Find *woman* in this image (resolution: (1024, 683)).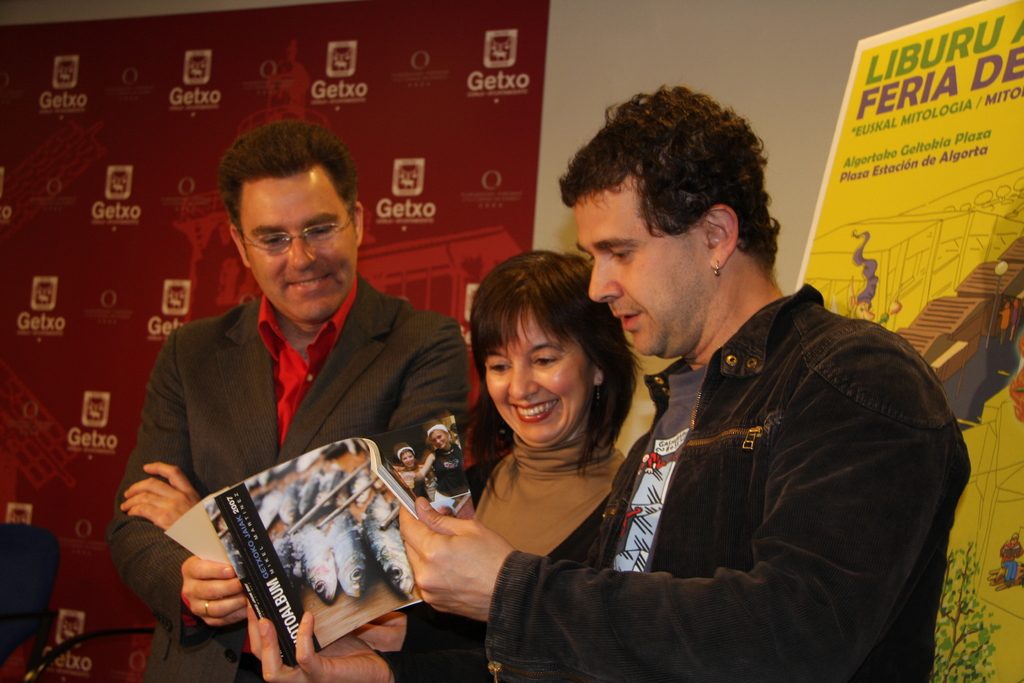
<bbox>427, 420, 470, 515</bbox>.
